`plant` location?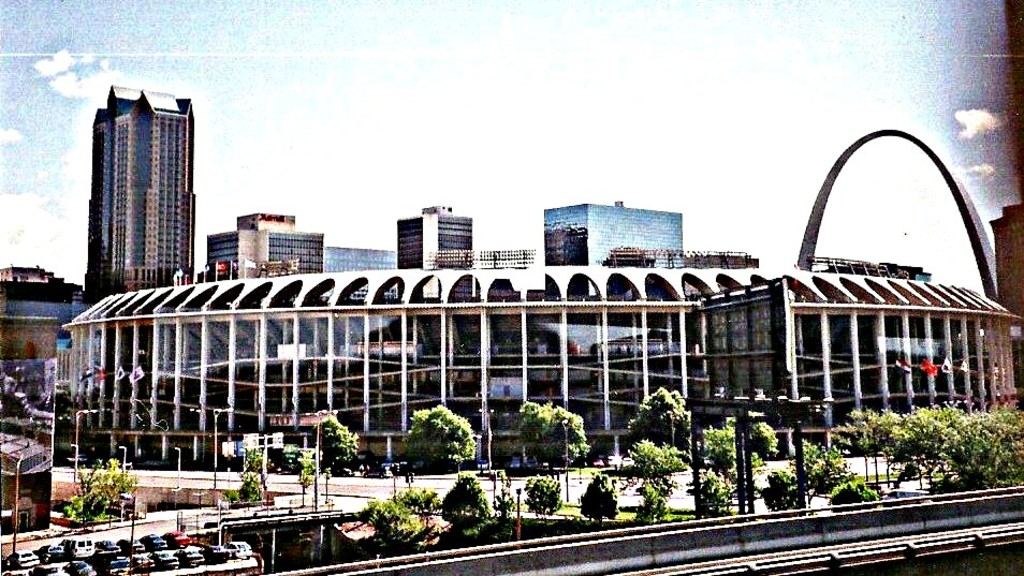
<box>61,490,117,528</box>
